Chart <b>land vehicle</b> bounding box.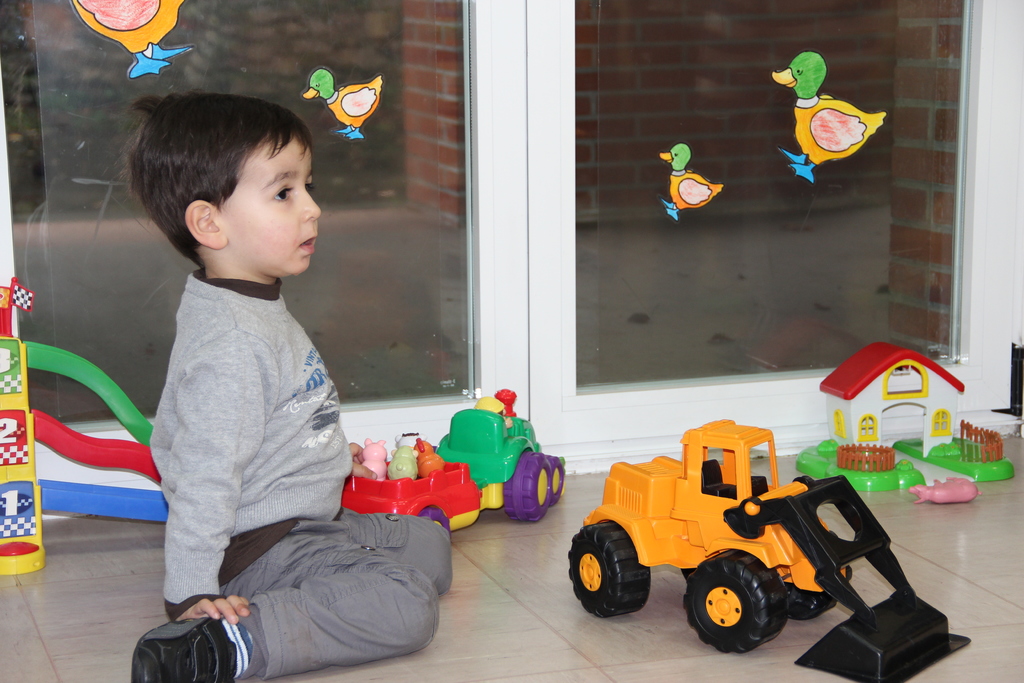
Charted: bbox=(439, 391, 576, 516).
